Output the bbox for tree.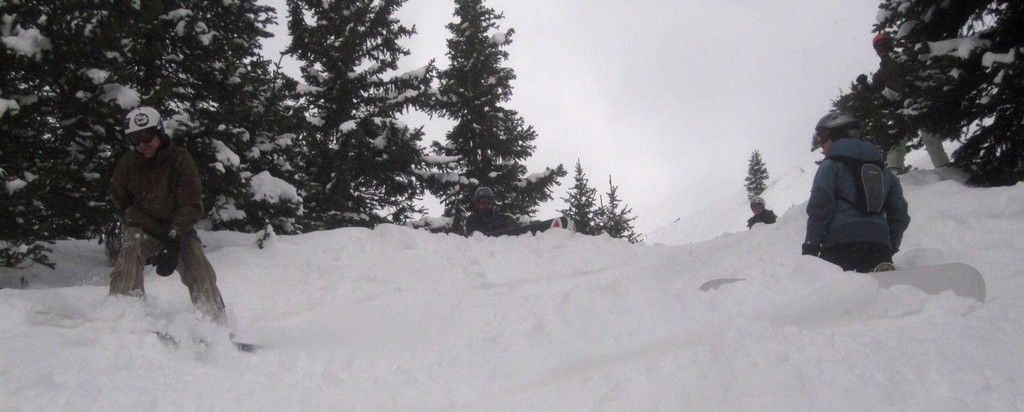
l=271, t=0, r=440, b=231.
